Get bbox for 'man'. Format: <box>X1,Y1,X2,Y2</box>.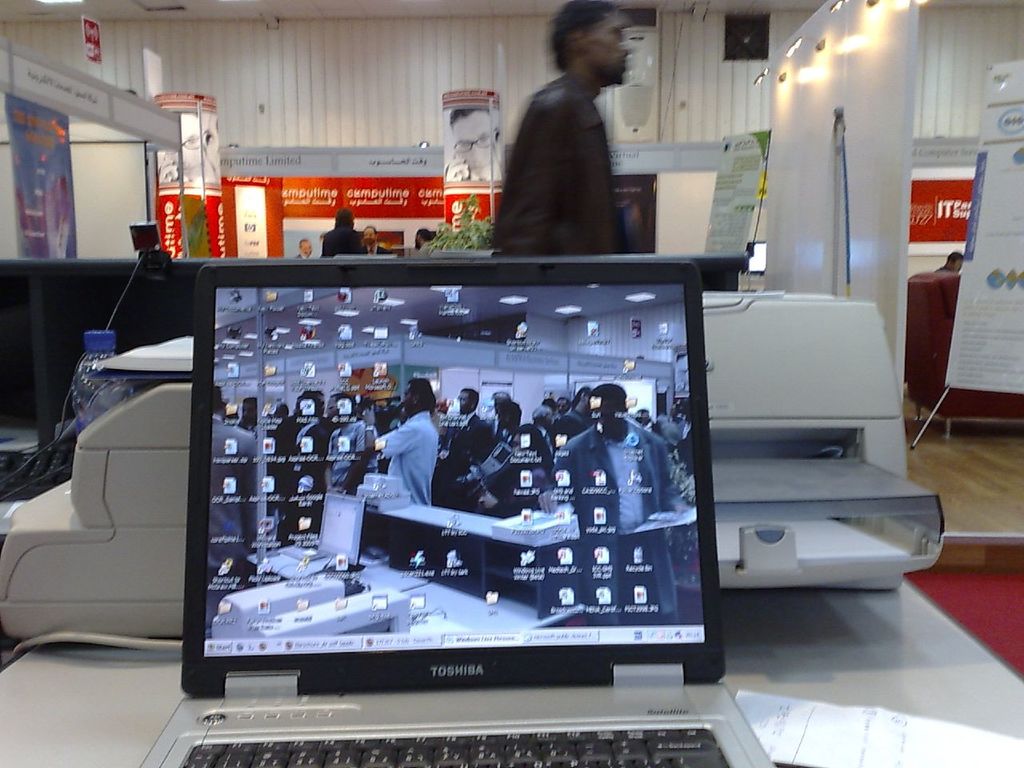
<box>360,224,390,256</box>.
